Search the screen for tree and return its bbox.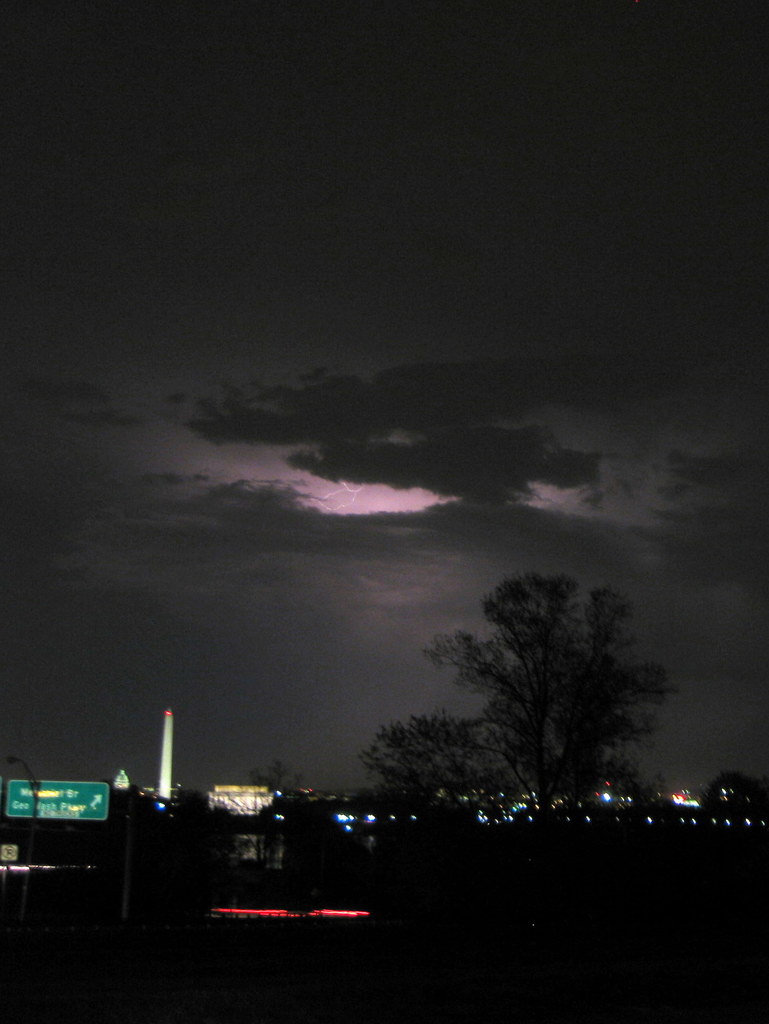
Found: 424/546/685/827.
